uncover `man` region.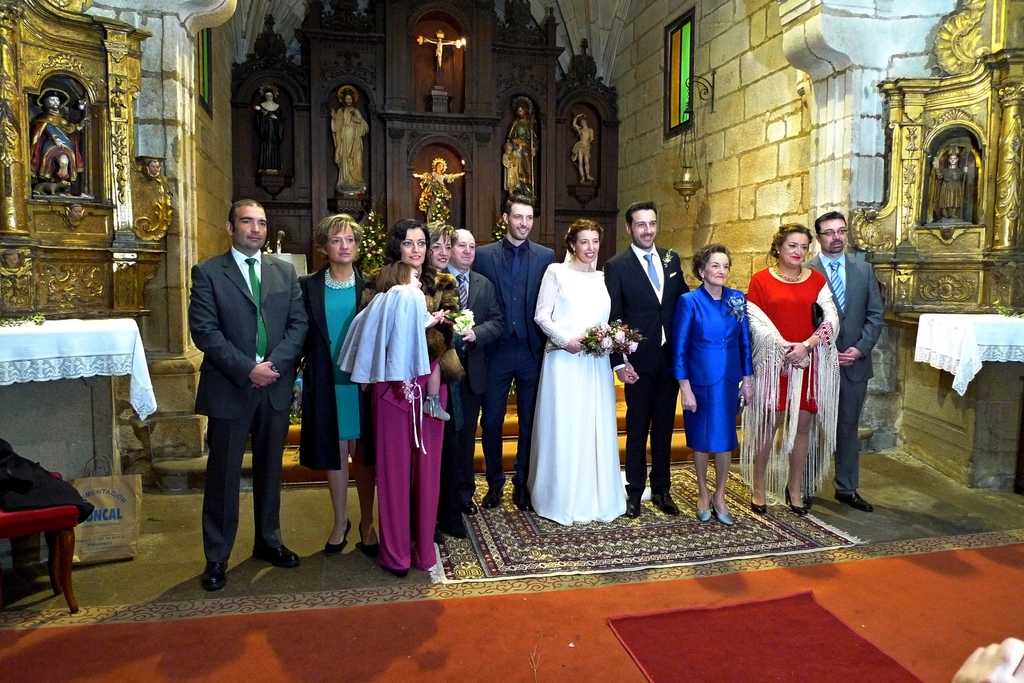
Uncovered: left=188, top=202, right=312, bottom=592.
